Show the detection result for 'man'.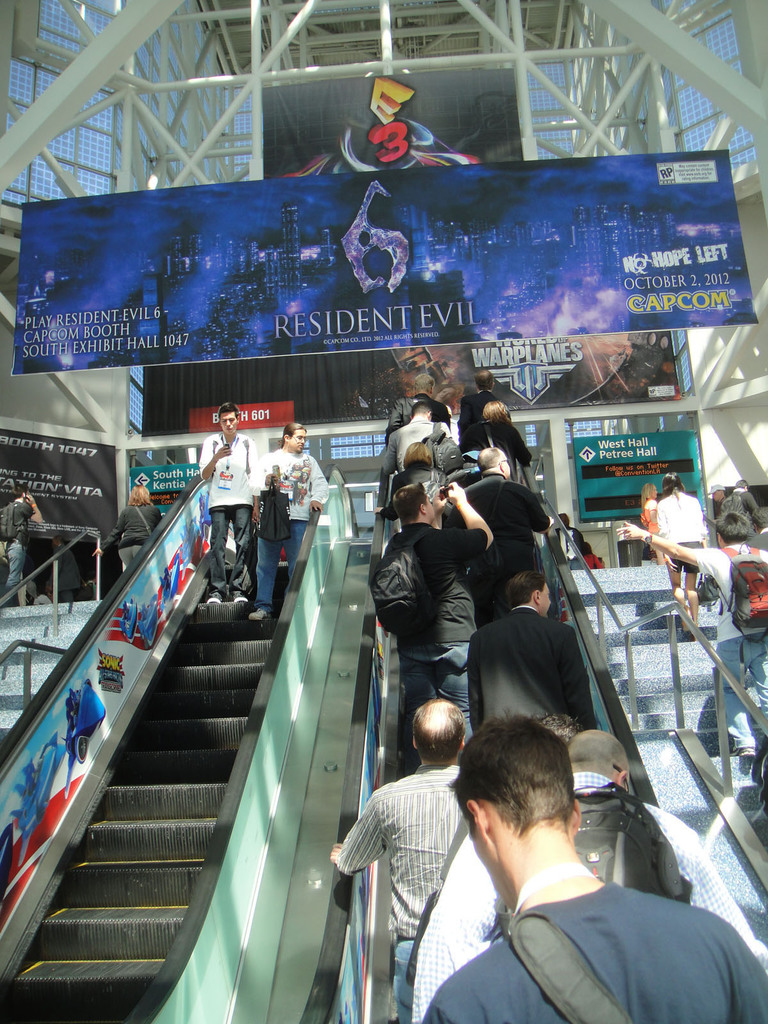
{"x1": 707, "y1": 479, "x2": 726, "y2": 536}.
